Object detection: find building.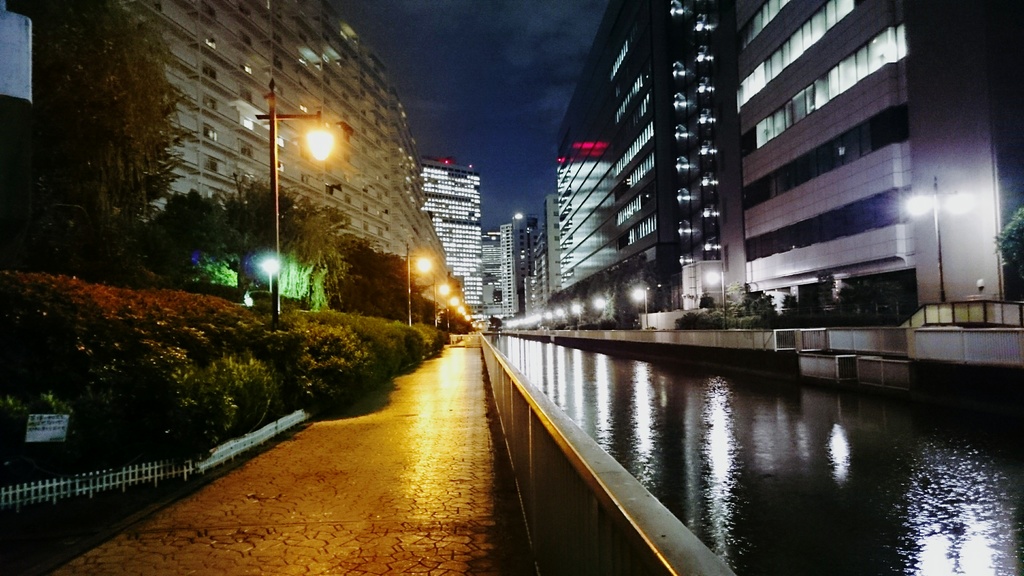
Rect(528, 0, 1023, 377).
